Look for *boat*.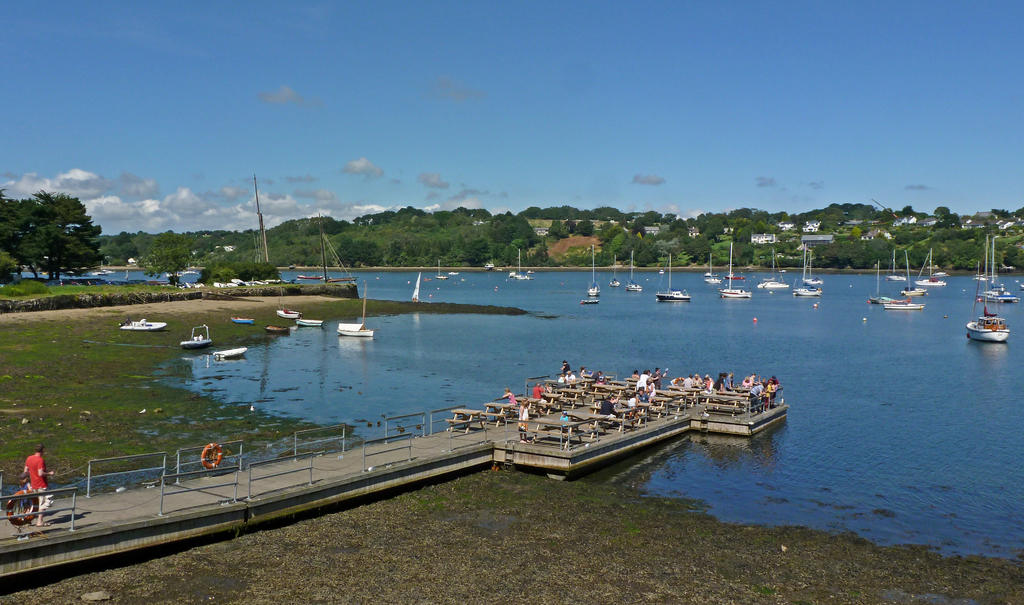
Found: <region>932, 270, 948, 275</region>.
